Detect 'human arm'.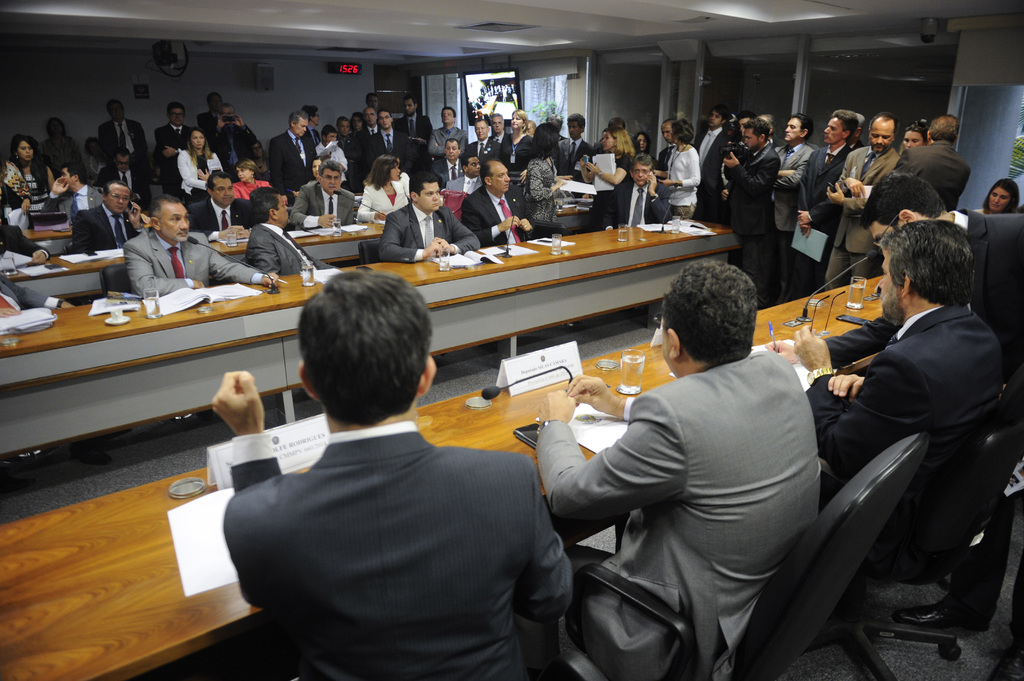
Detected at [177,151,206,189].
